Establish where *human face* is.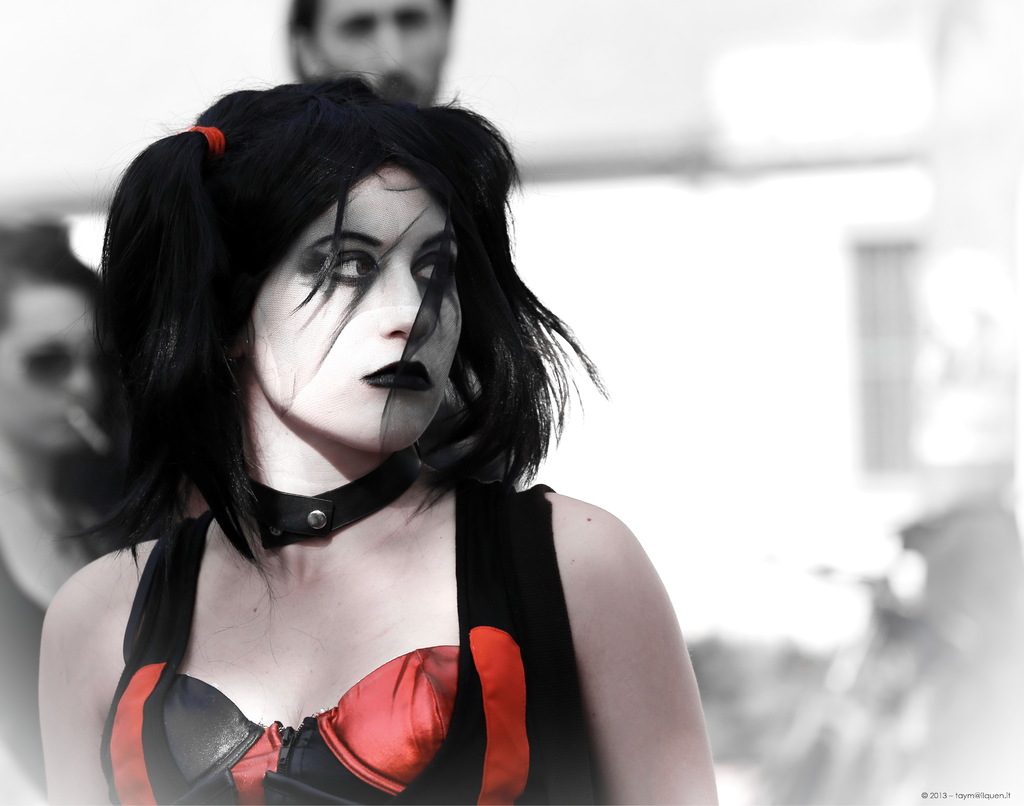
Established at (x1=0, y1=286, x2=99, y2=444).
